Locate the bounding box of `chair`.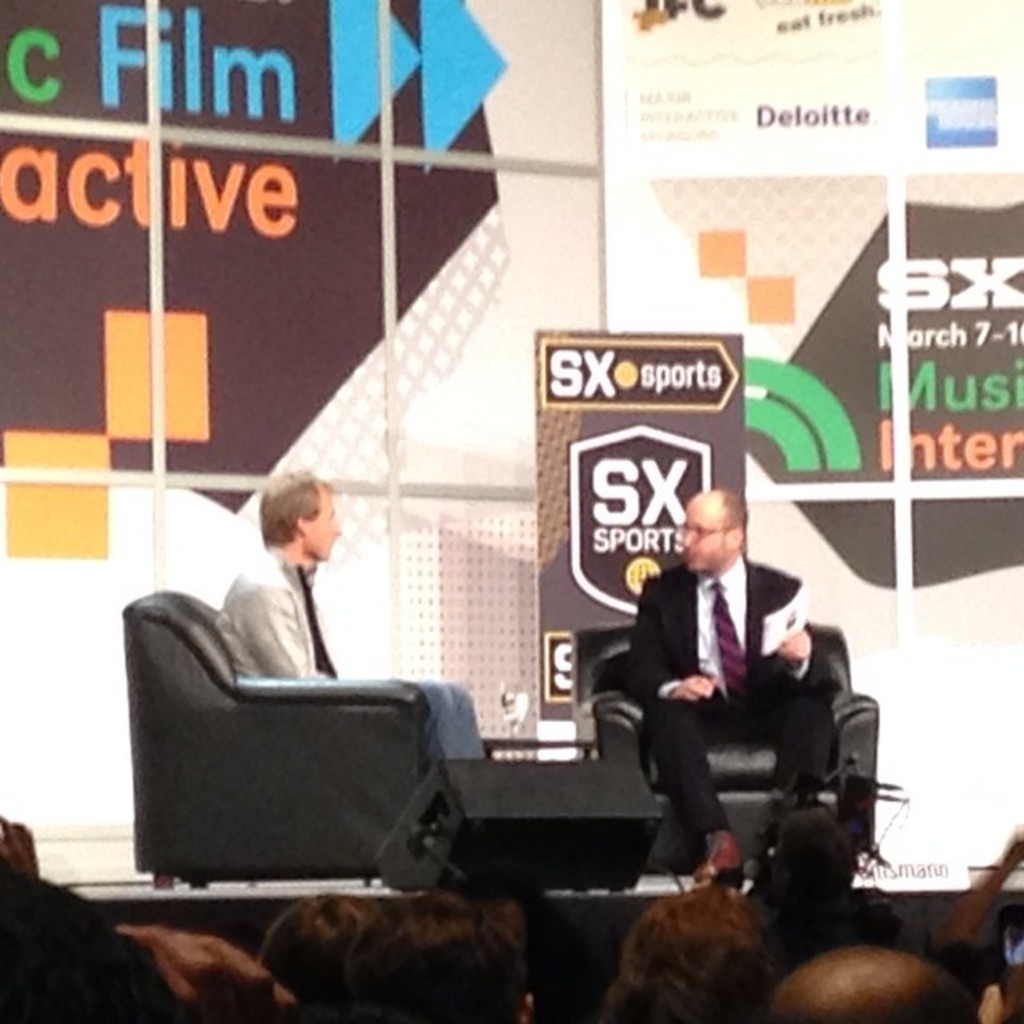
Bounding box: bbox=(566, 613, 877, 893).
